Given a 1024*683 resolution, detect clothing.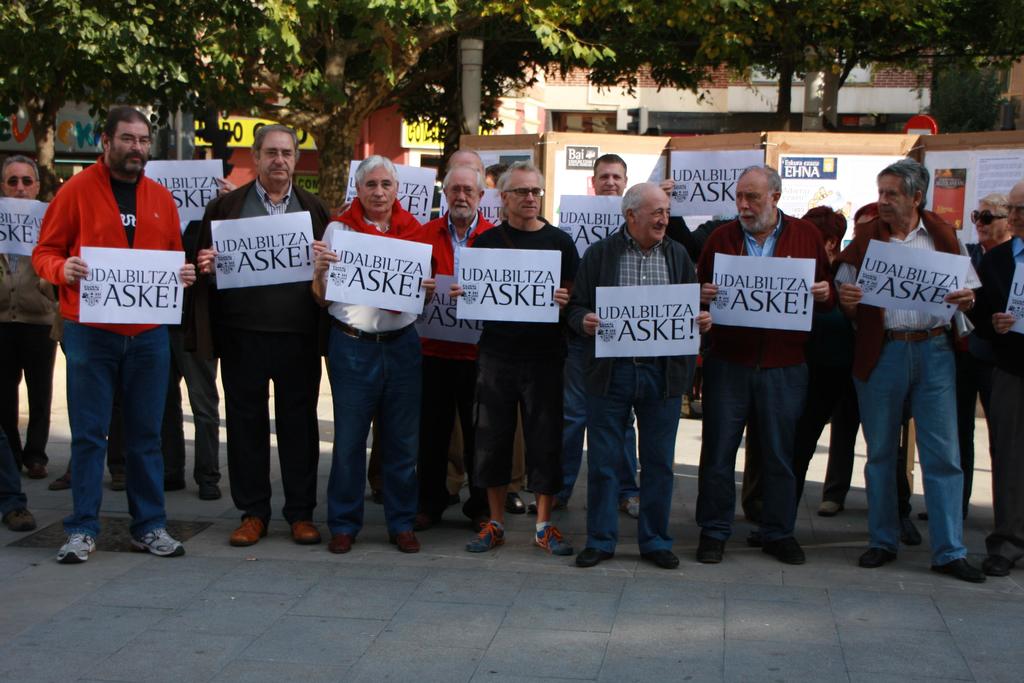
box=[695, 202, 836, 545].
